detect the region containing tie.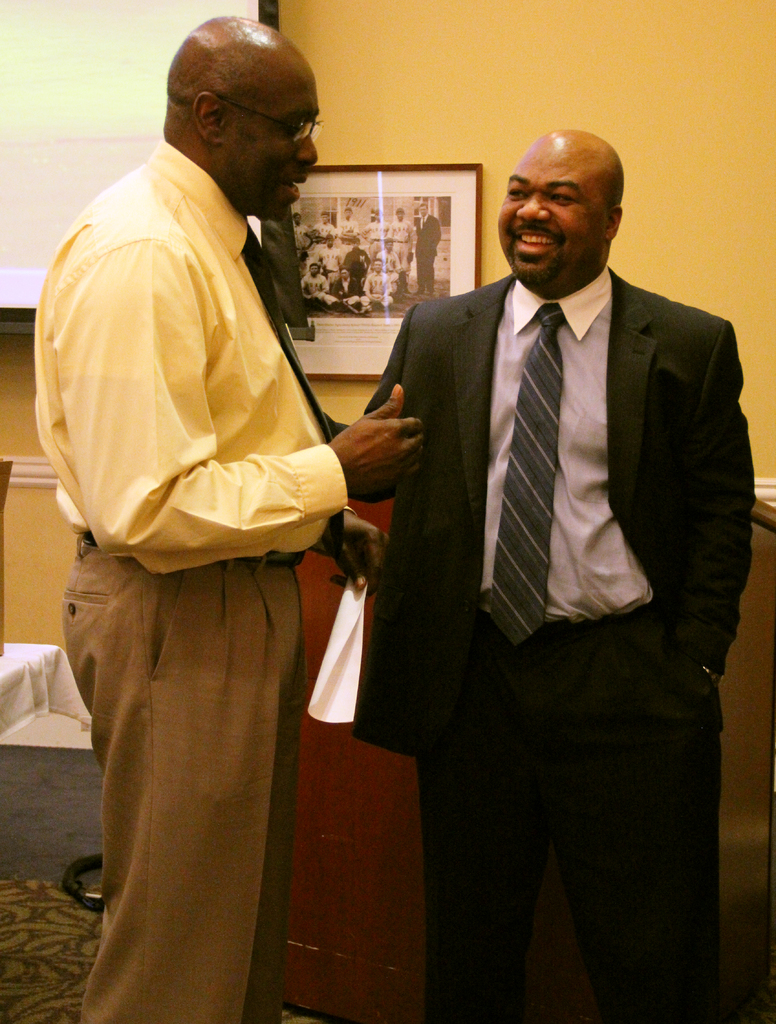
[485,305,563,643].
